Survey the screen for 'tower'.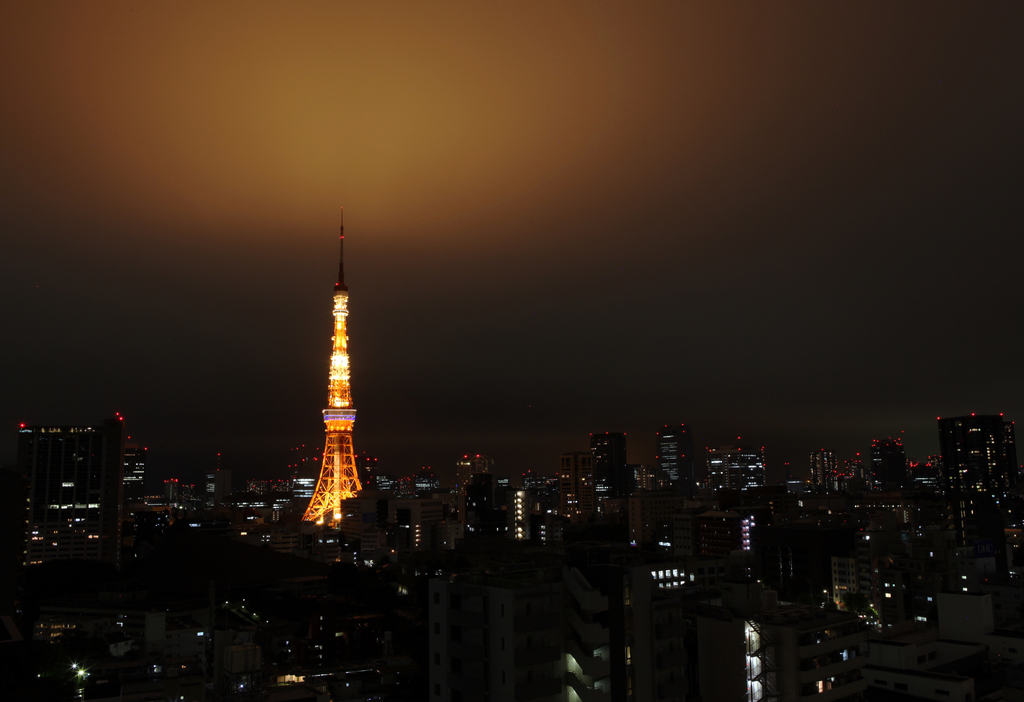
Survey found: (left=939, top=411, right=1006, bottom=563).
